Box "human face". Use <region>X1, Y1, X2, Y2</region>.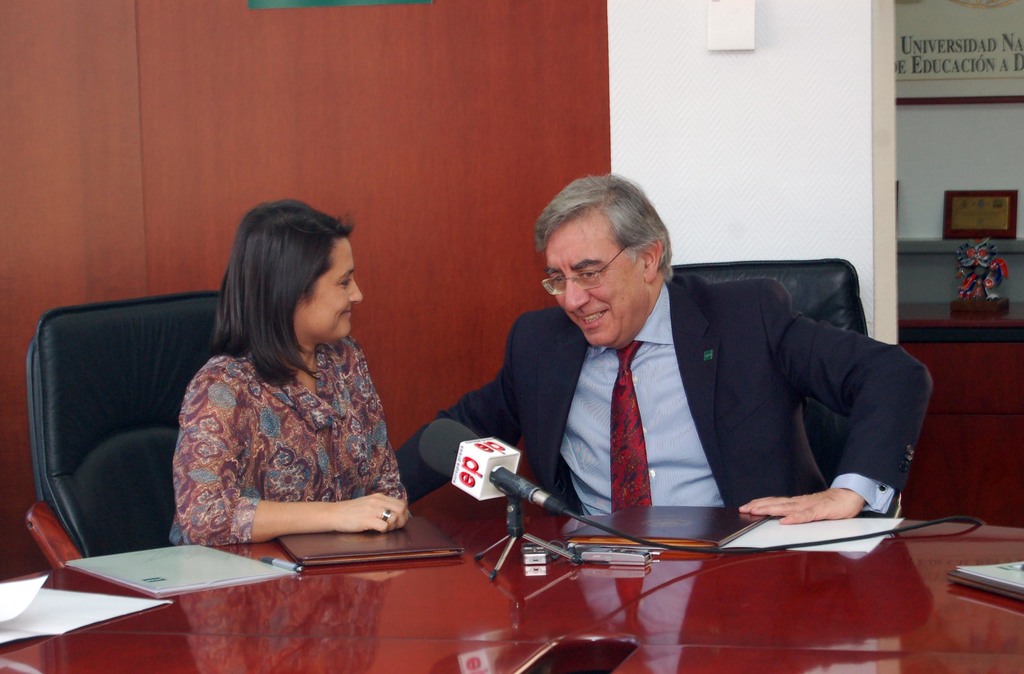
<region>547, 216, 652, 349</region>.
